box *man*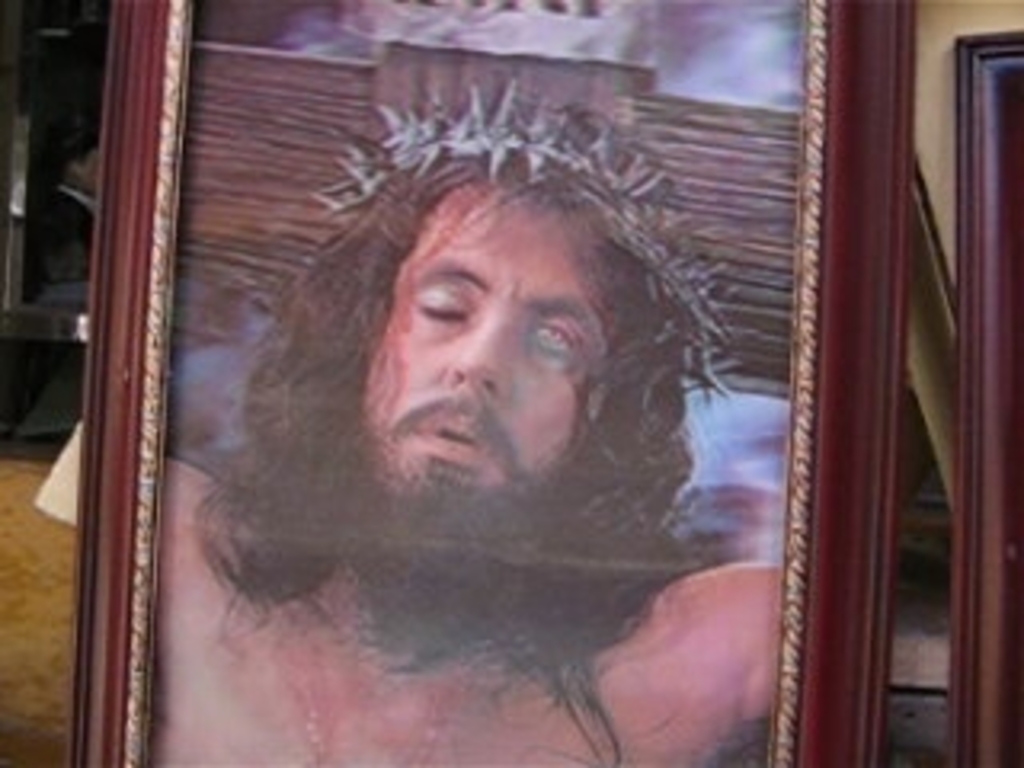
{"x1": 26, "y1": 122, "x2": 93, "y2": 282}
